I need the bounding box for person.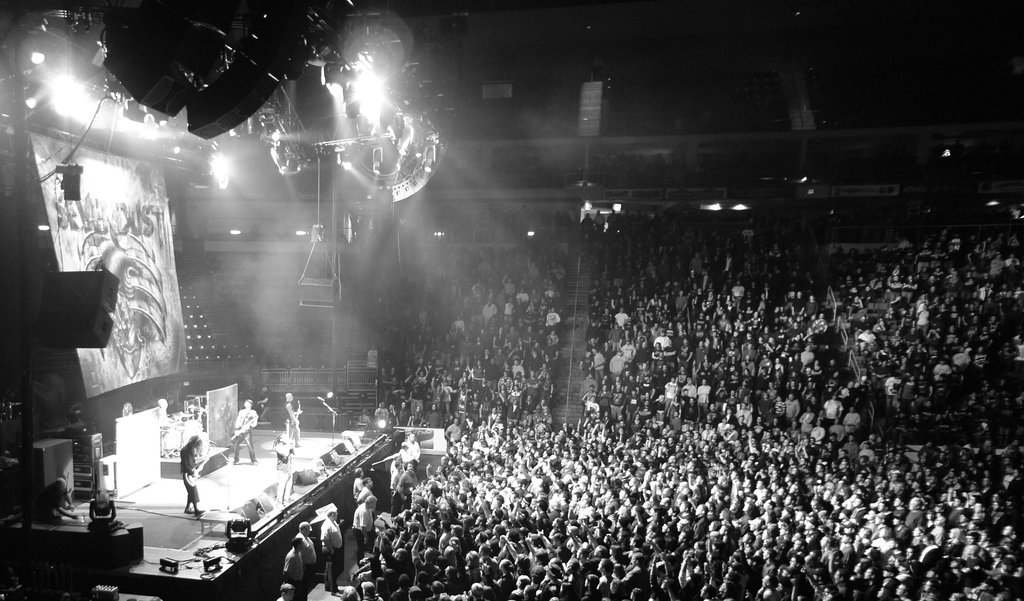
Here it is: select_region(269, 427, 295, 507).
